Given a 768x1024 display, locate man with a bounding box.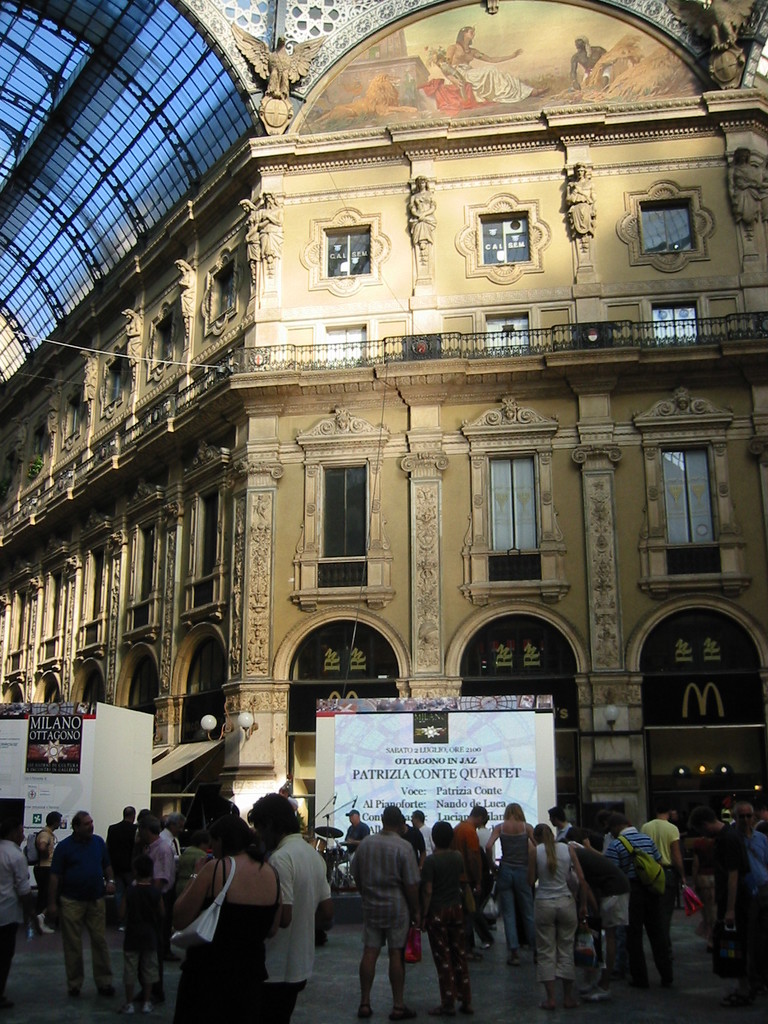
Located: bbox=[147, 817, 180, 991].
